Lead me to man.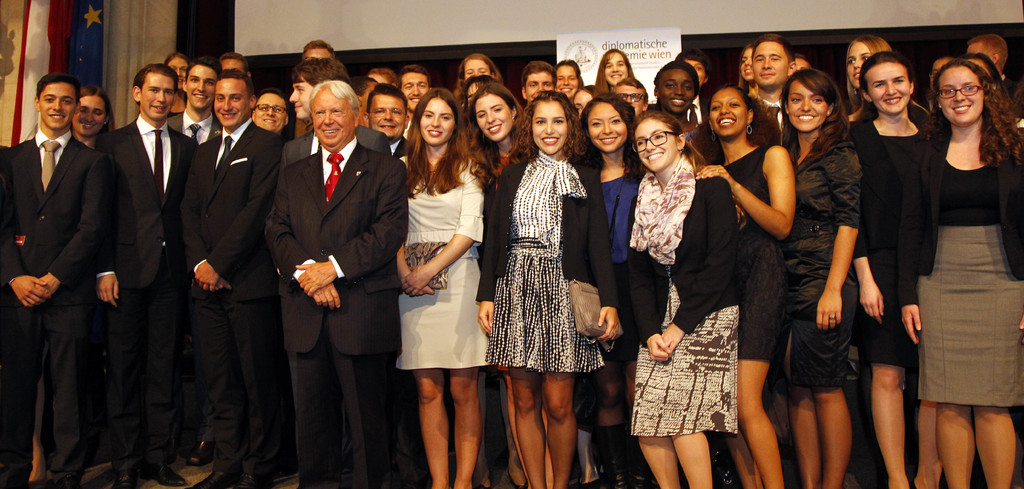
Lead to detection(366, 81, 411, 163).
